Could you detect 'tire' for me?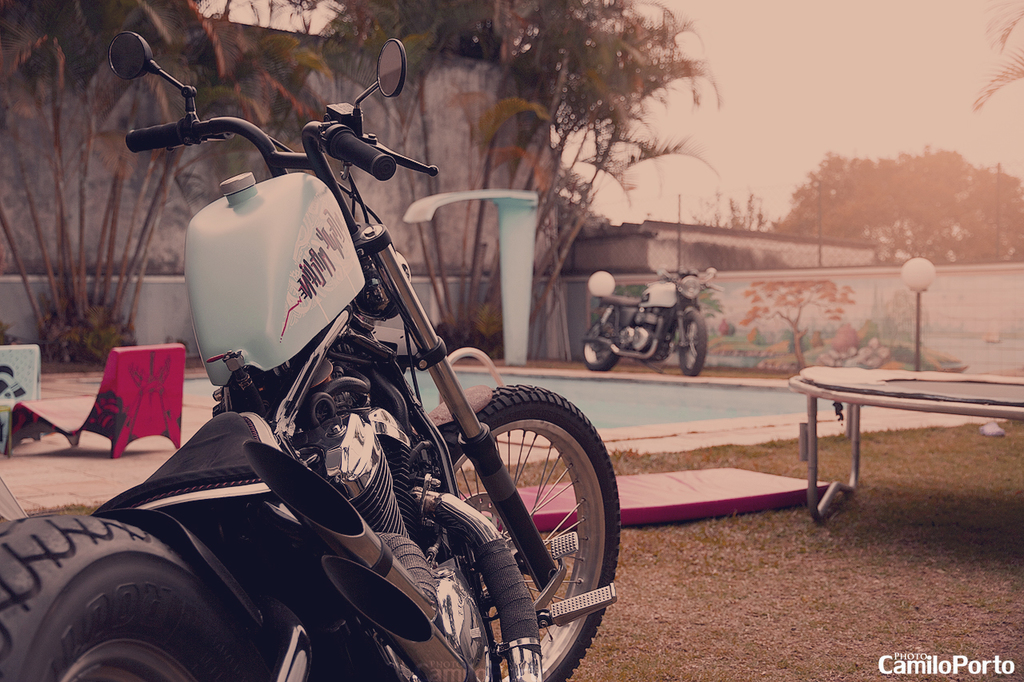
Detection result: rect(435, 384, 620, 681).
